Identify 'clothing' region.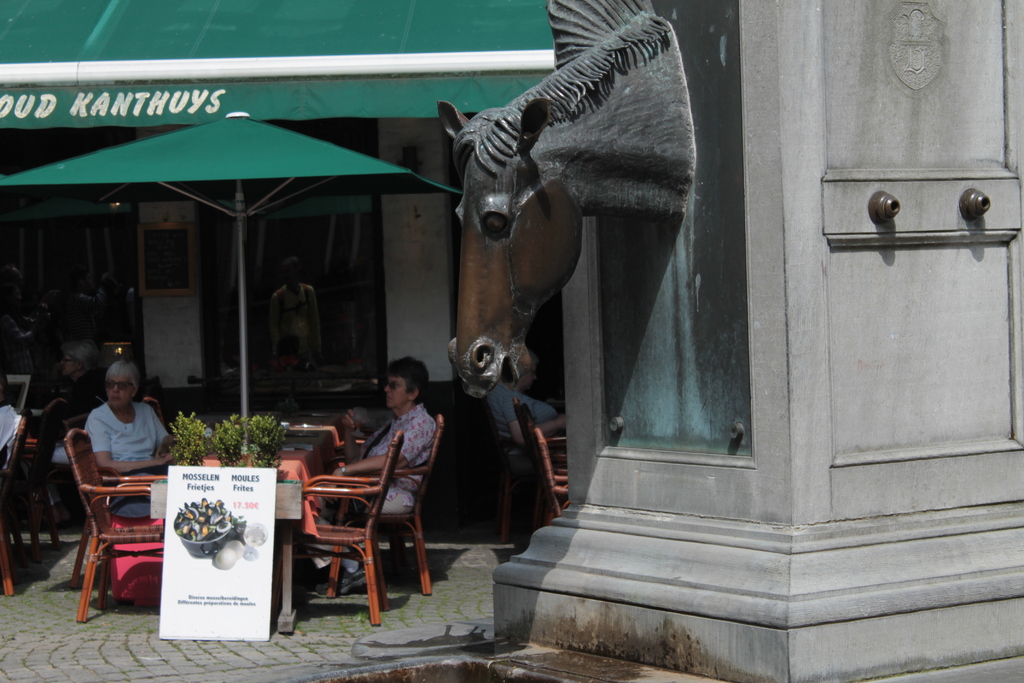
Region: (0, 408, 27, 457).
